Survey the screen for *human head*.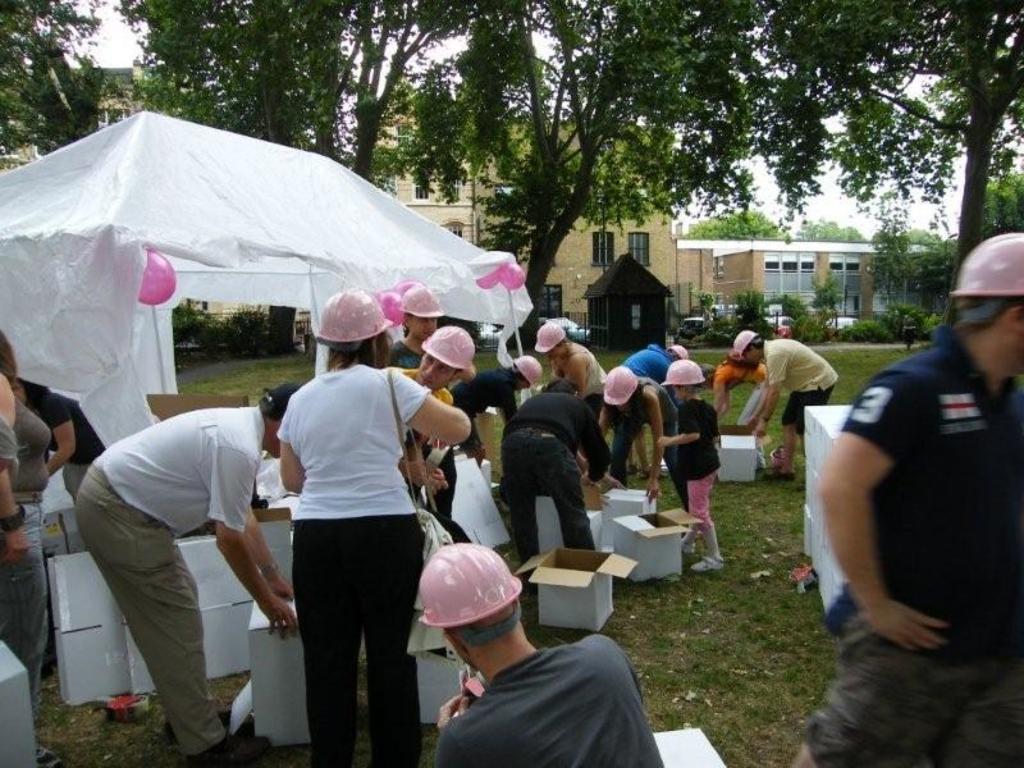
Survey found: l=952, t=236, r=1023, b=378.
